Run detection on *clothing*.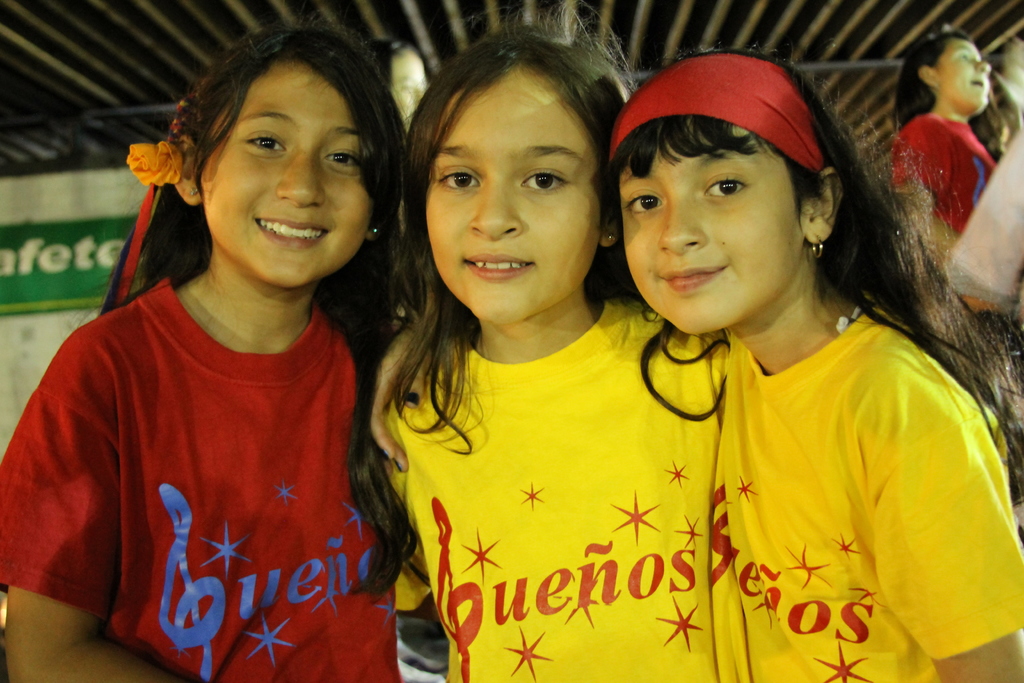
Result: x1=880 y1=120 x2=985 y2=238.
